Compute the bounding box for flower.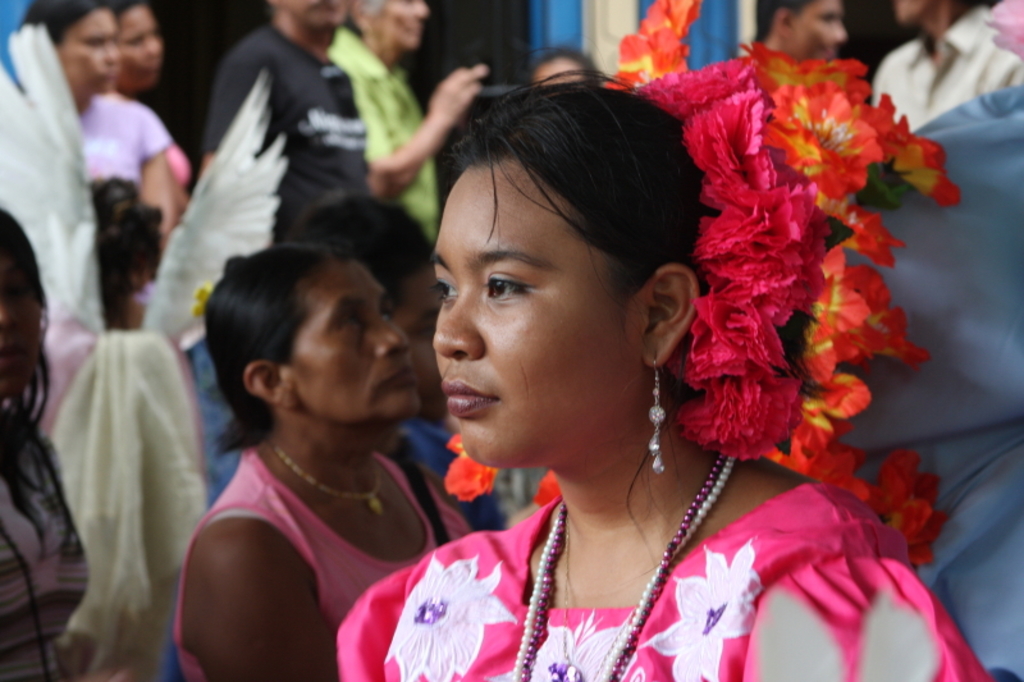
select_region(859, 441, 954, 568).
